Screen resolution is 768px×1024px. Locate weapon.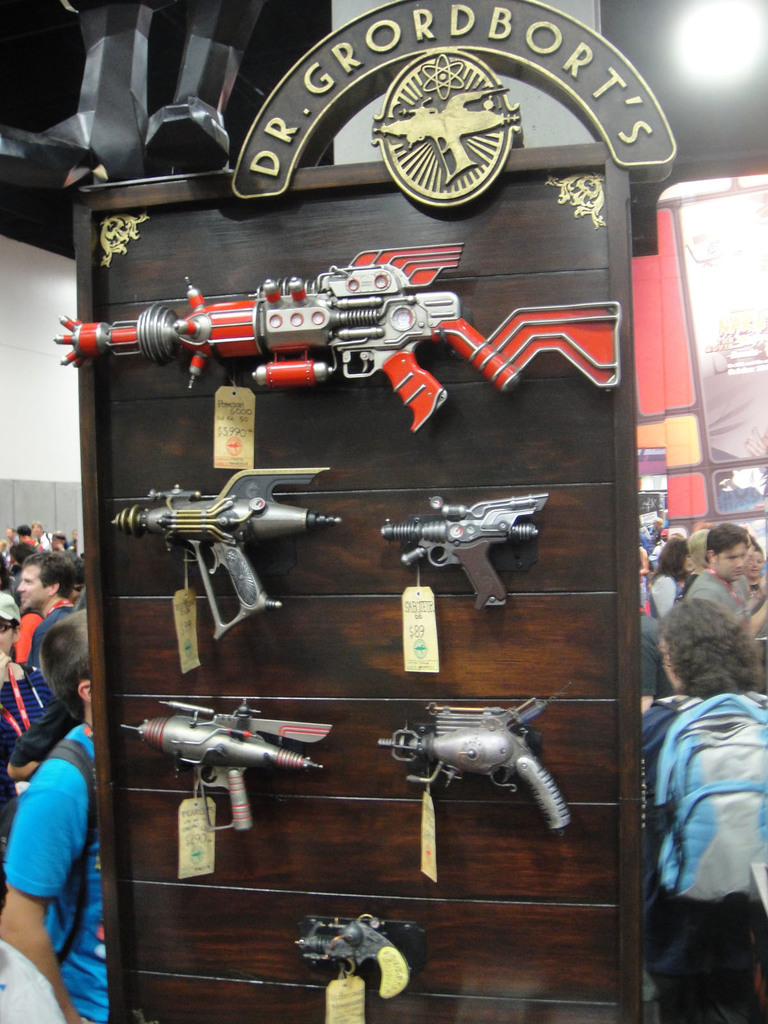
BBox(105, 463, 346, 643).
